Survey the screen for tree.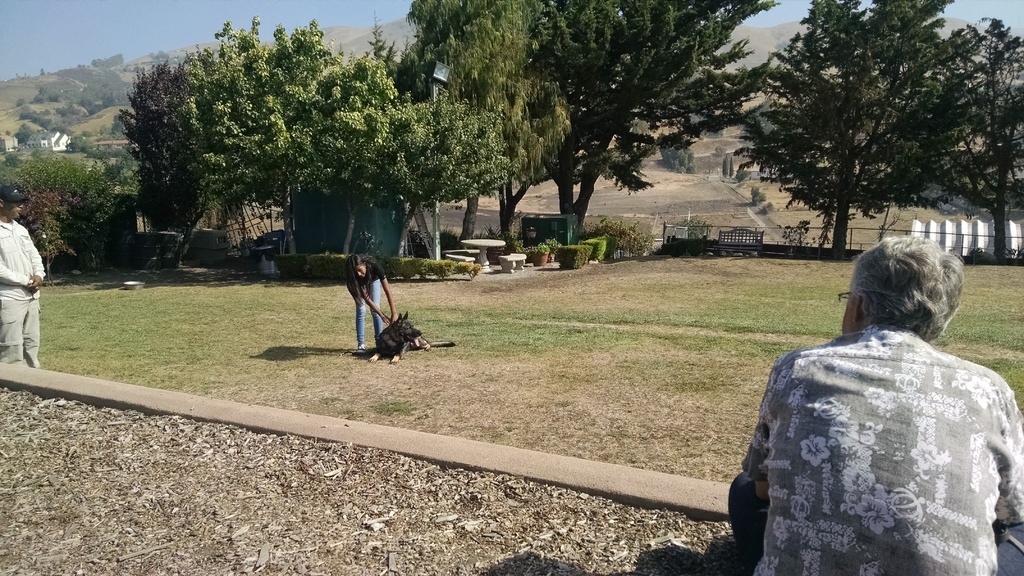
Survey found: (x1=0, y1=150, x2=120, y2=258).
